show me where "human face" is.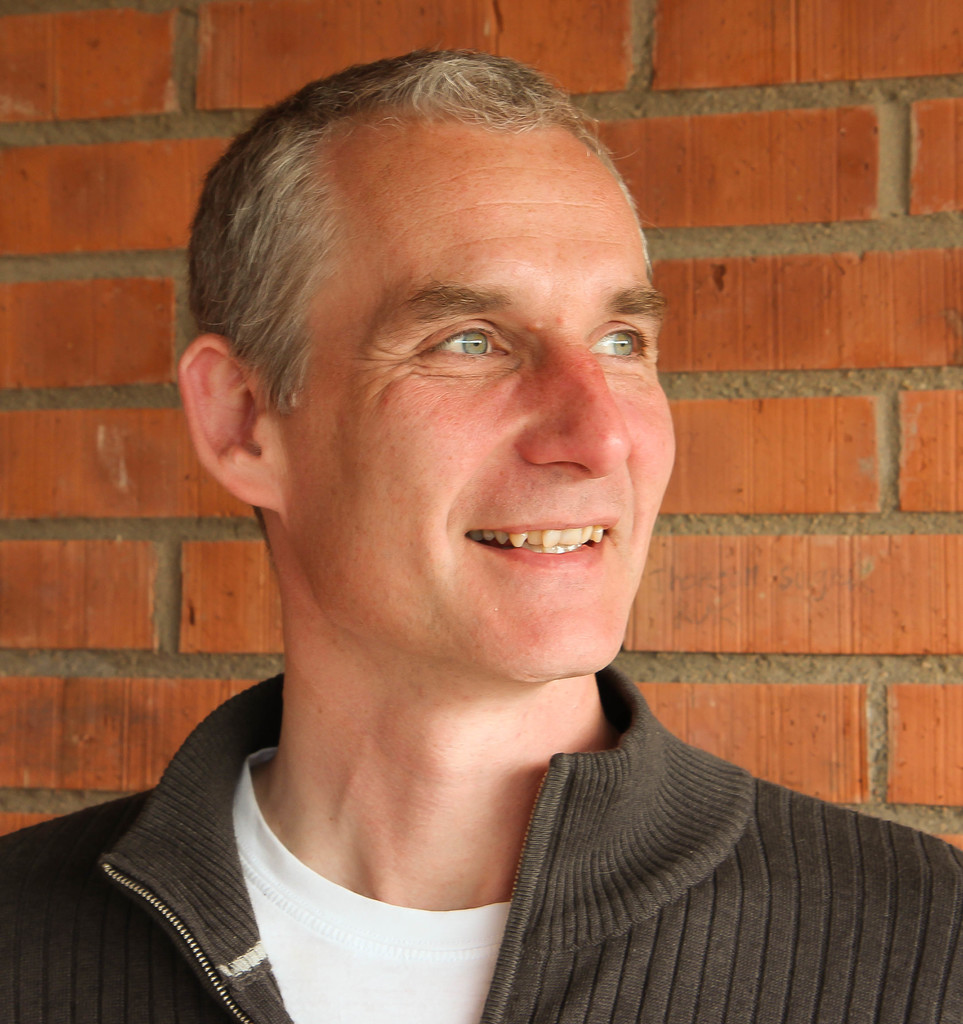
"human face" is at [275,115,681,685].
